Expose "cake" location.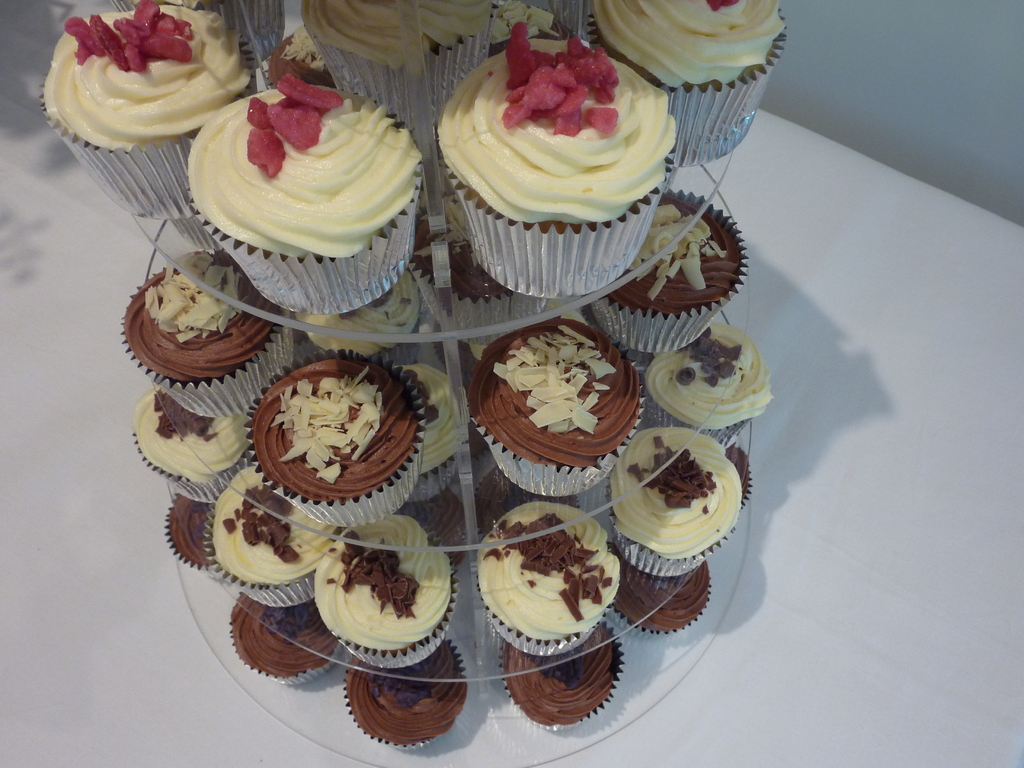
Exposed at {"left": 162, "top": 486, "right": 212, "bottom": 574}.
